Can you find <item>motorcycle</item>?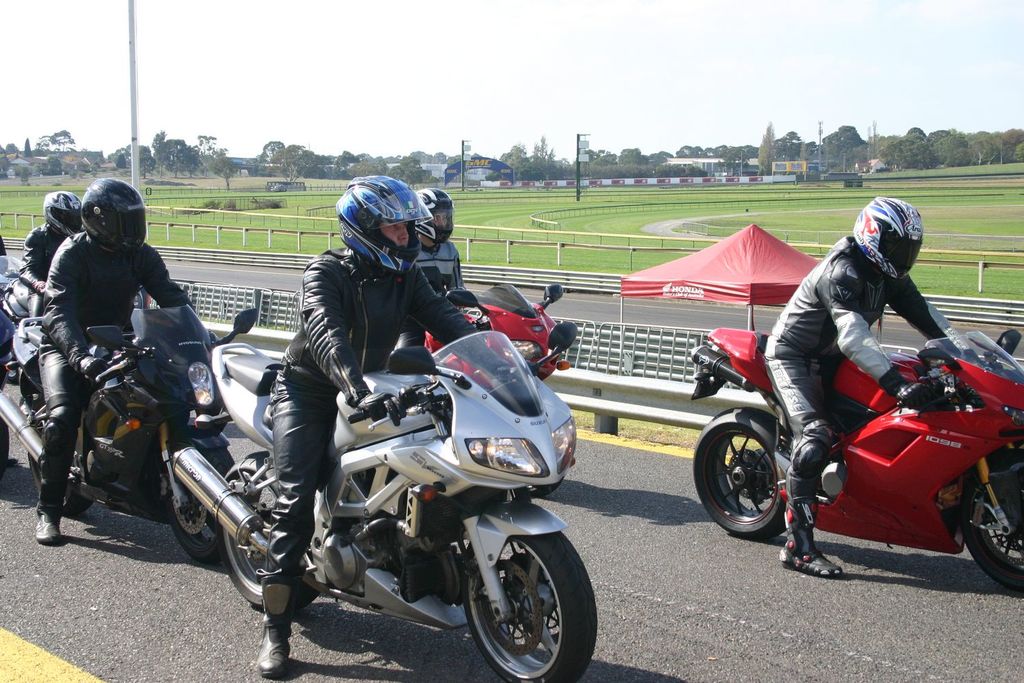
Yes, bounding box: 689:324:1023:596.
